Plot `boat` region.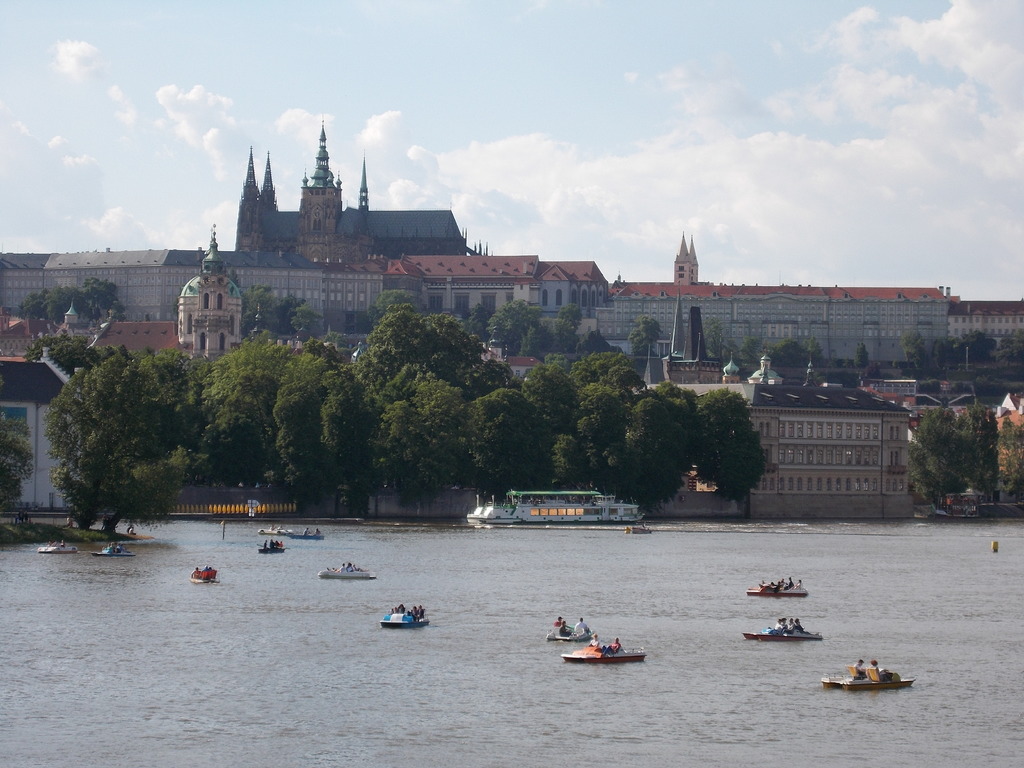
Plotted at crop(743, 577, 809, 596).
